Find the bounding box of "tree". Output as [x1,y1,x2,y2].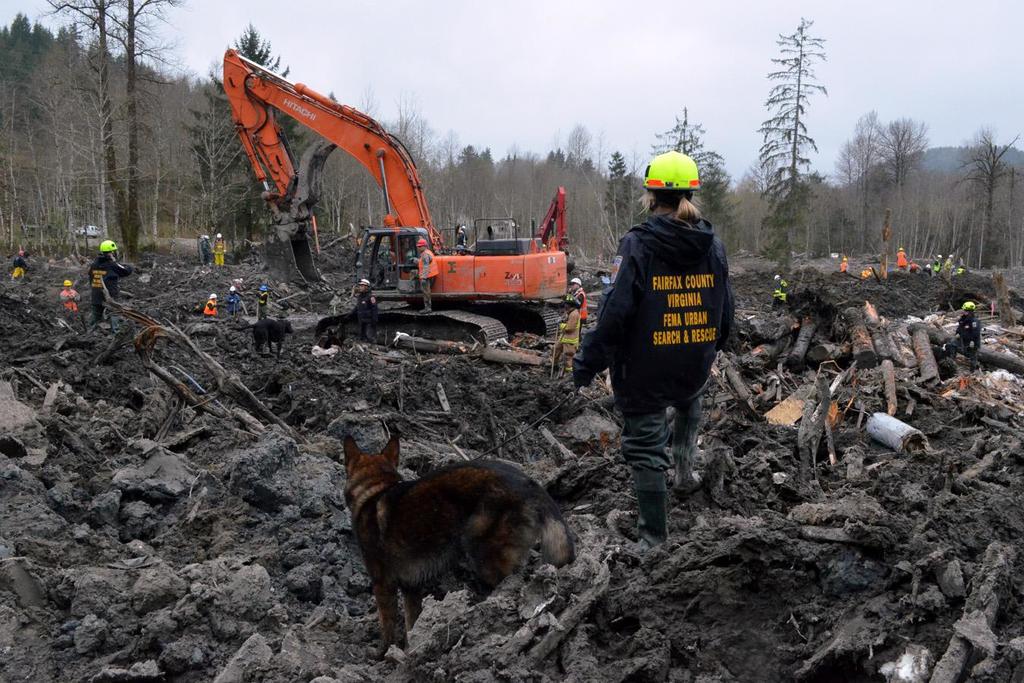
[545,156,588,235].
